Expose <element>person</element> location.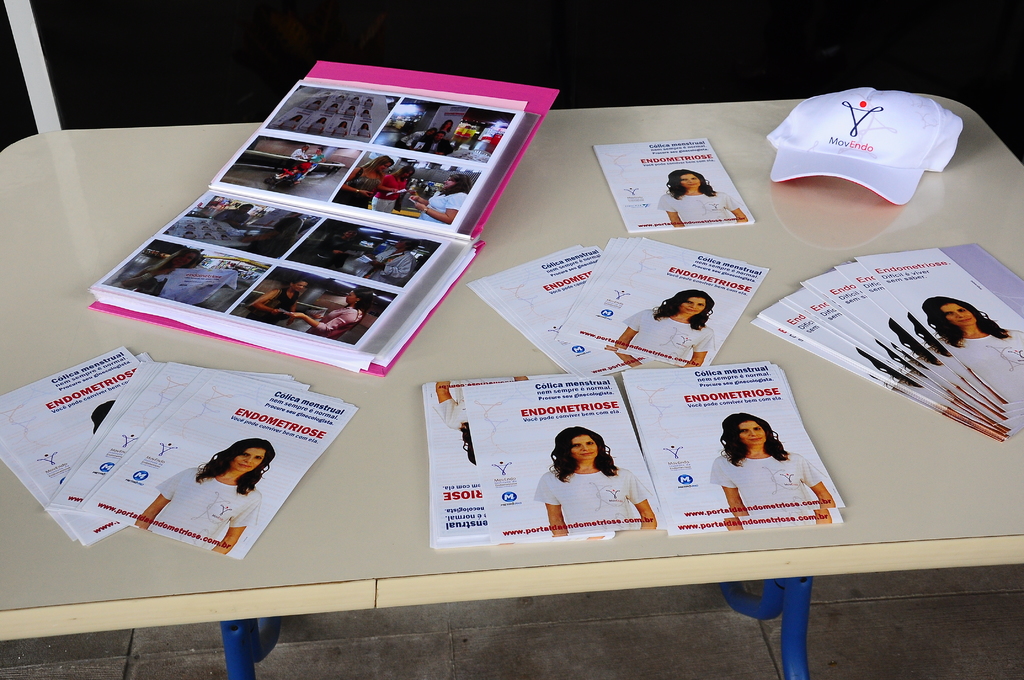
Exposed at bbox=(119, 247, 200, 297).
